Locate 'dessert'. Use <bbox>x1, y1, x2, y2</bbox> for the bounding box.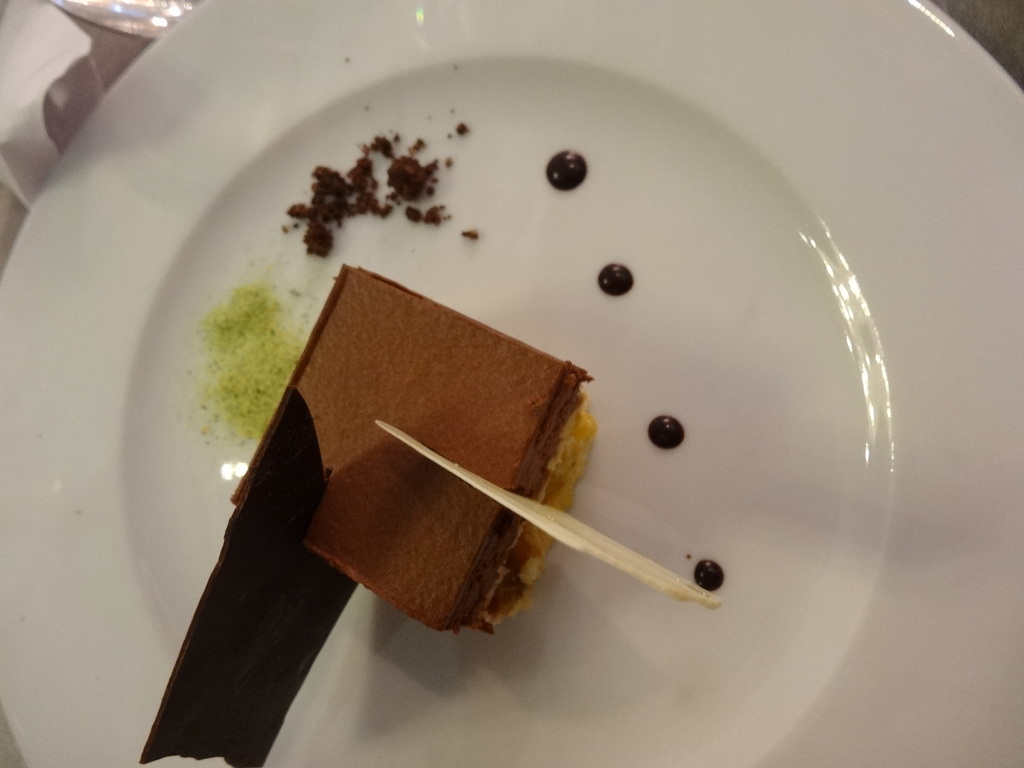
<bbox>131, 44, 842, 658</bbox>.
